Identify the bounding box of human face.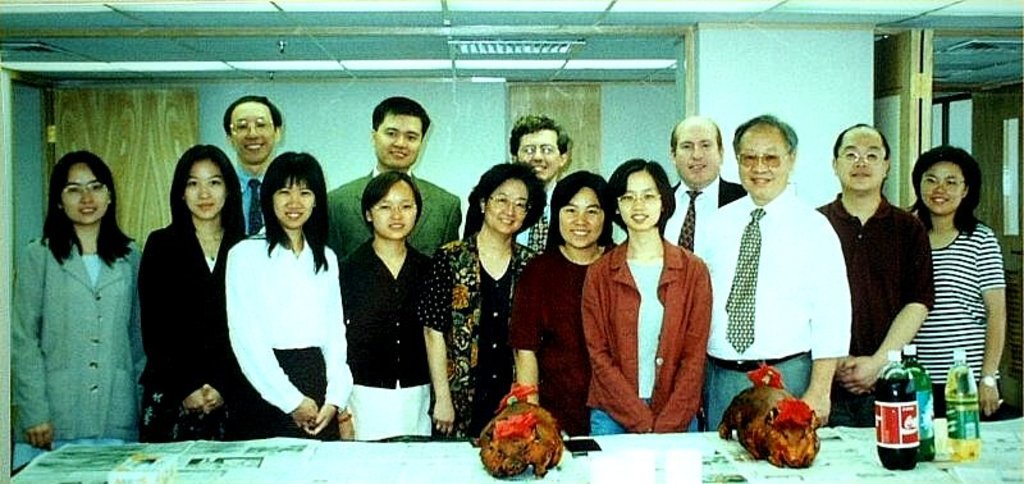
rect(923, 161, 966, 215).
